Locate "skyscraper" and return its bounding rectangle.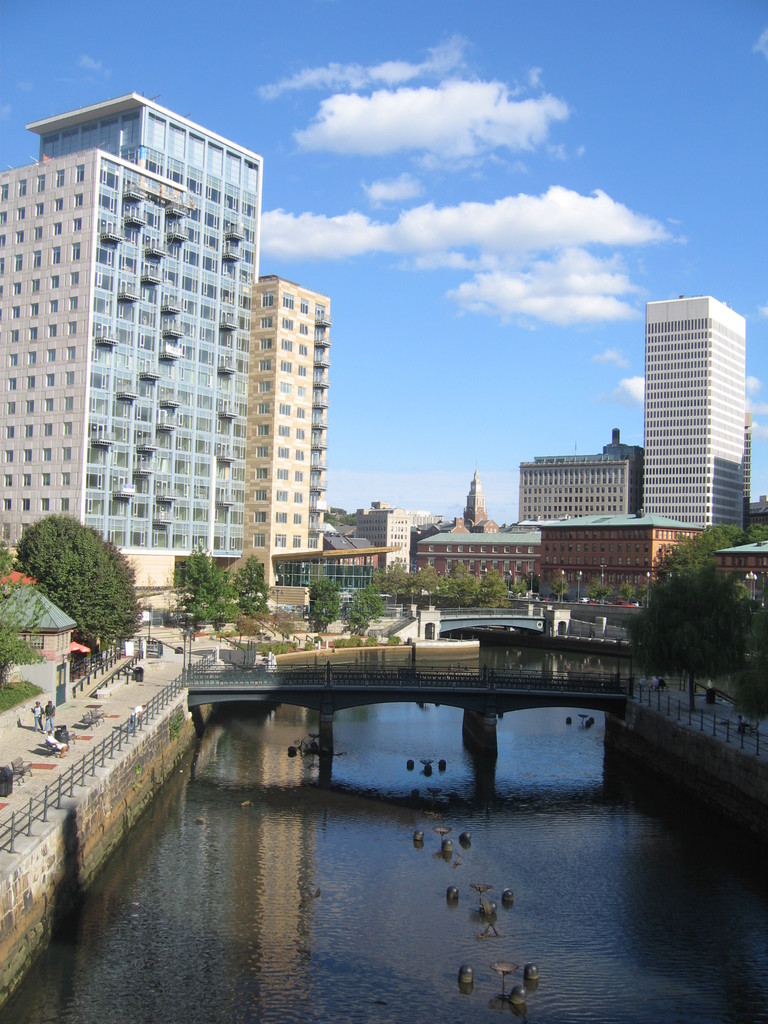
bbox=(0, 92, 264, 586).
